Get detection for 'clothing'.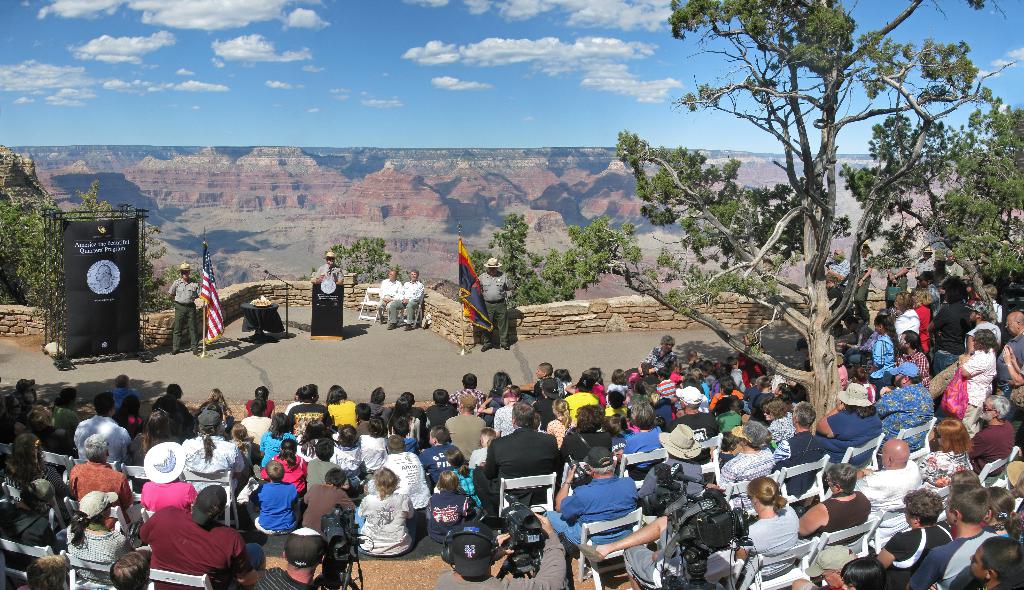
Detection: bbox(181, 410, 241, 490).
